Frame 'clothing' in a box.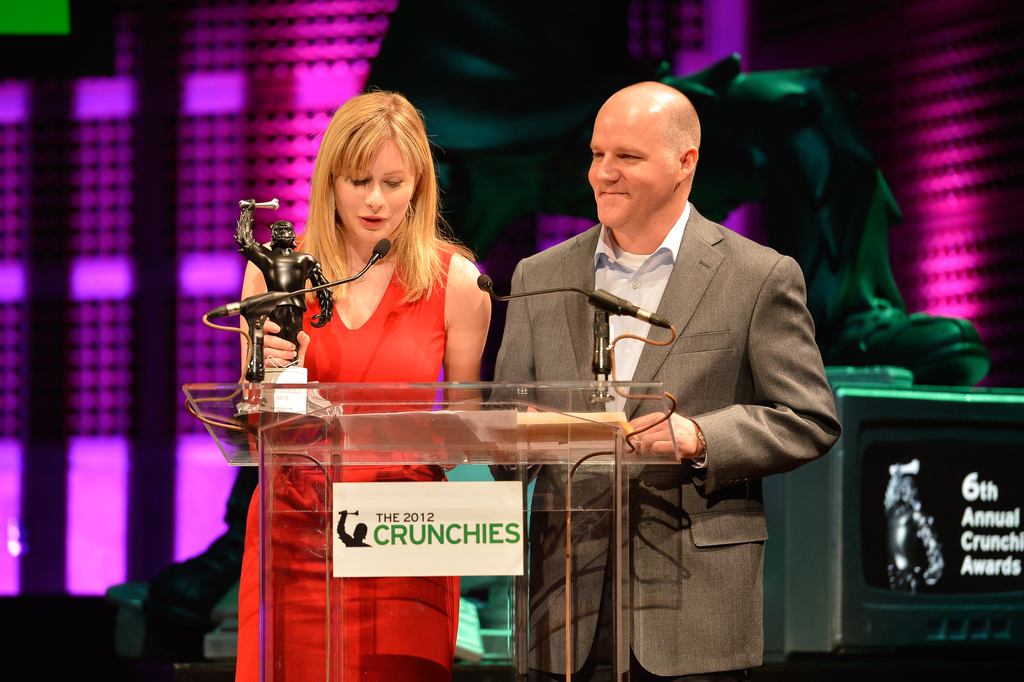
detection(241, 234, 459, 681).
